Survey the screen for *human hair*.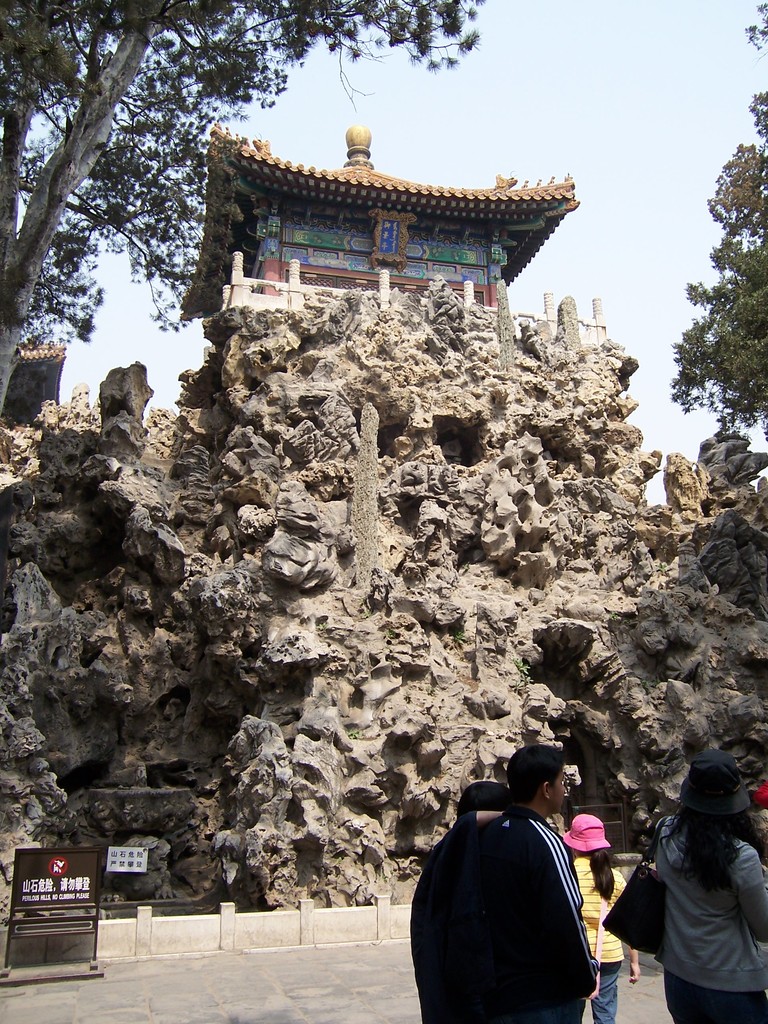
Survey found: (x1=507, y1=750, x2=561, y2=800).
